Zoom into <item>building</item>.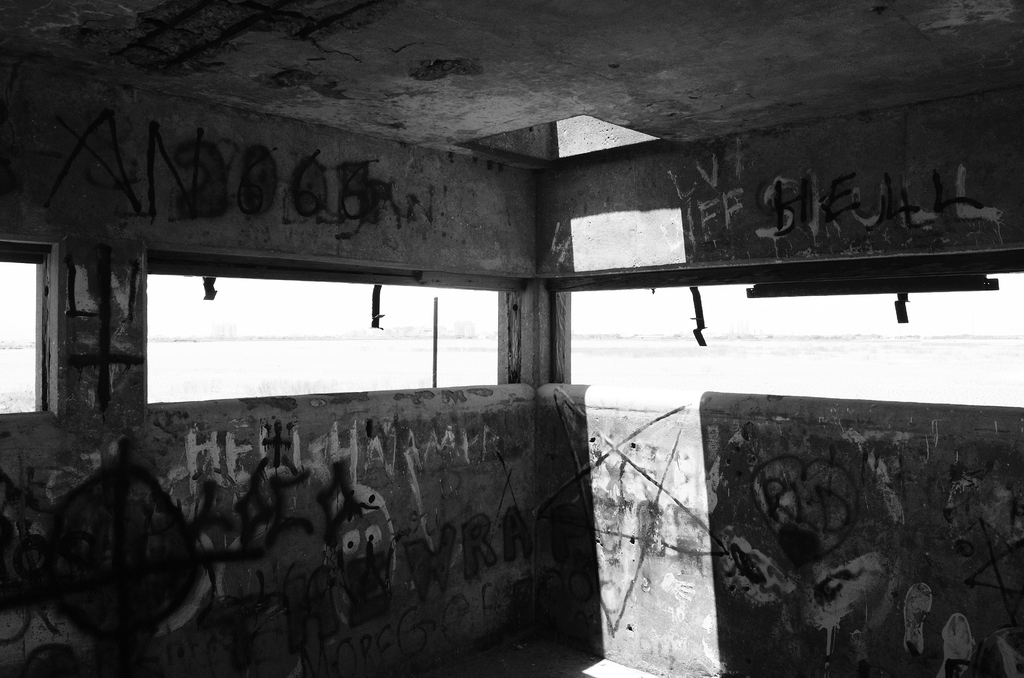
Zoom target: x1=0 y1=0 x2=1023 y2=677.
